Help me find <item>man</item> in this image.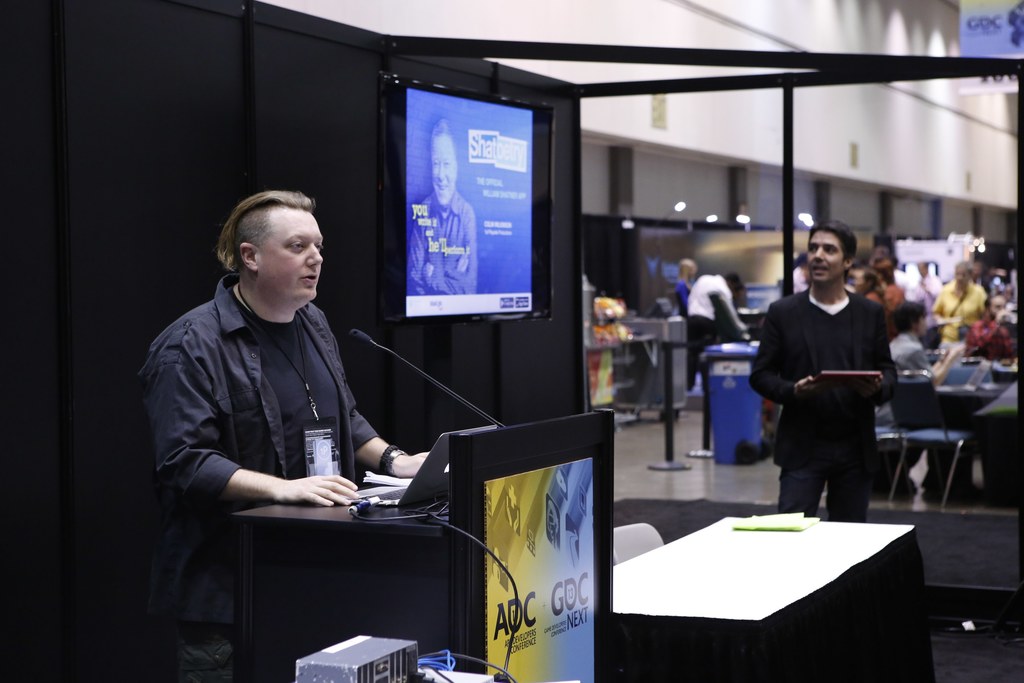
Found it: 139/190/433/682.
